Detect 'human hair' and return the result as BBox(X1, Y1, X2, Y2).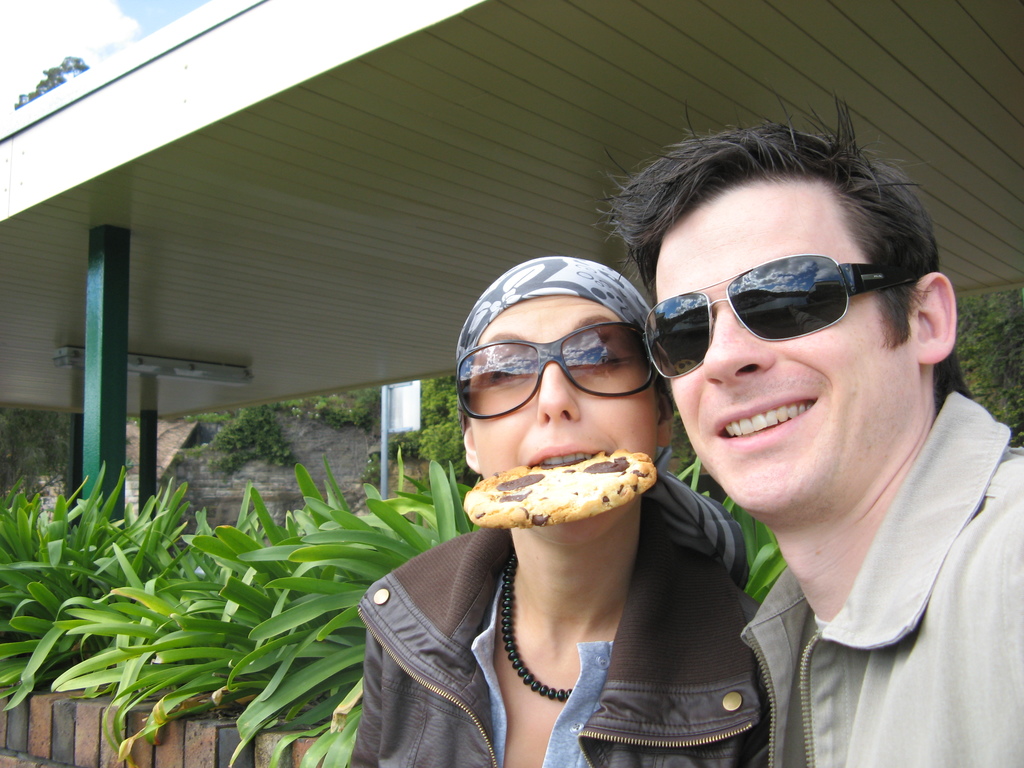
BBox(646, 362, 671, 419).
